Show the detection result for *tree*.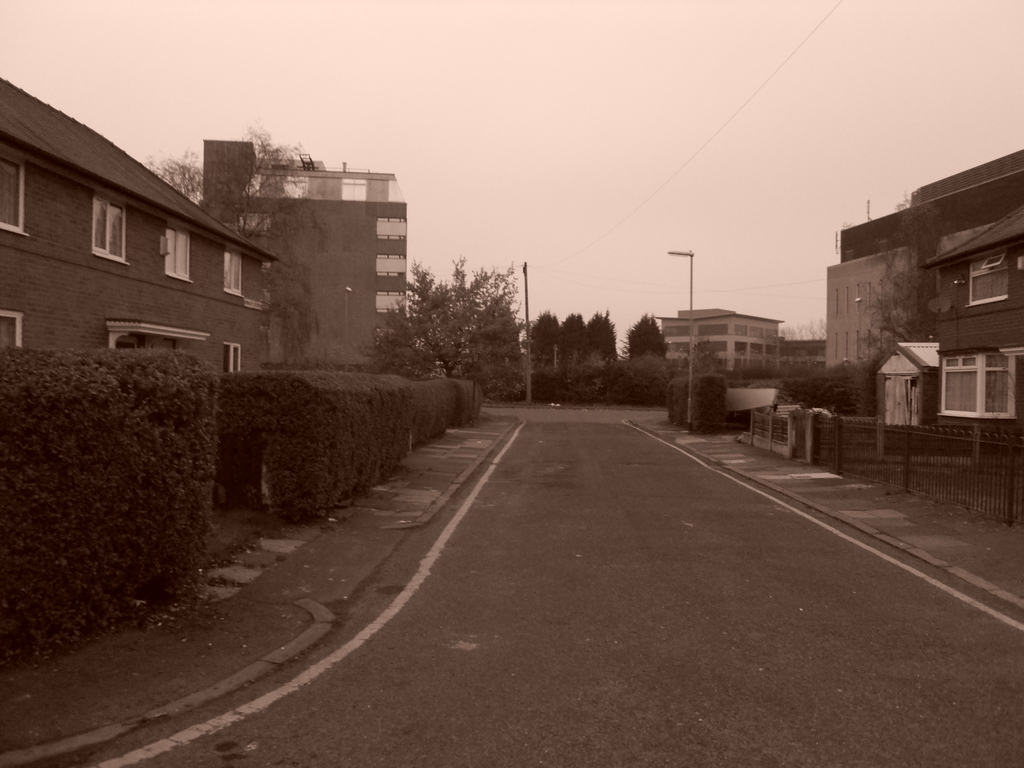
x1=150, y1=126, x2=321, y2=273.
